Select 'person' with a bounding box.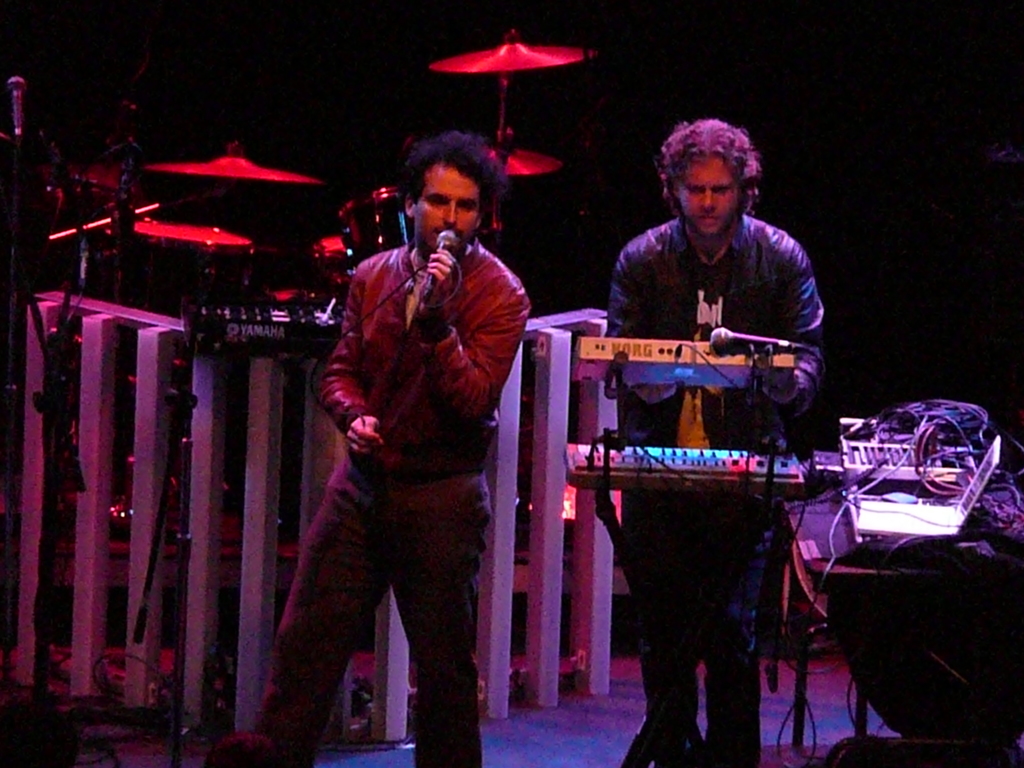
<bbox>251, 131, 529, 767</bbox>.
